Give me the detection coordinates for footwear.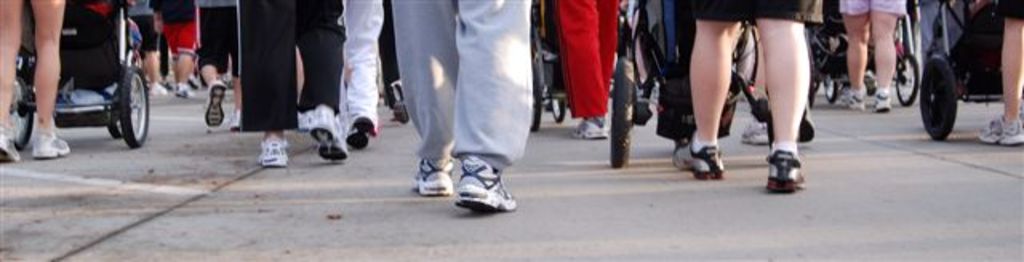
[253, 133, 290, 169].
